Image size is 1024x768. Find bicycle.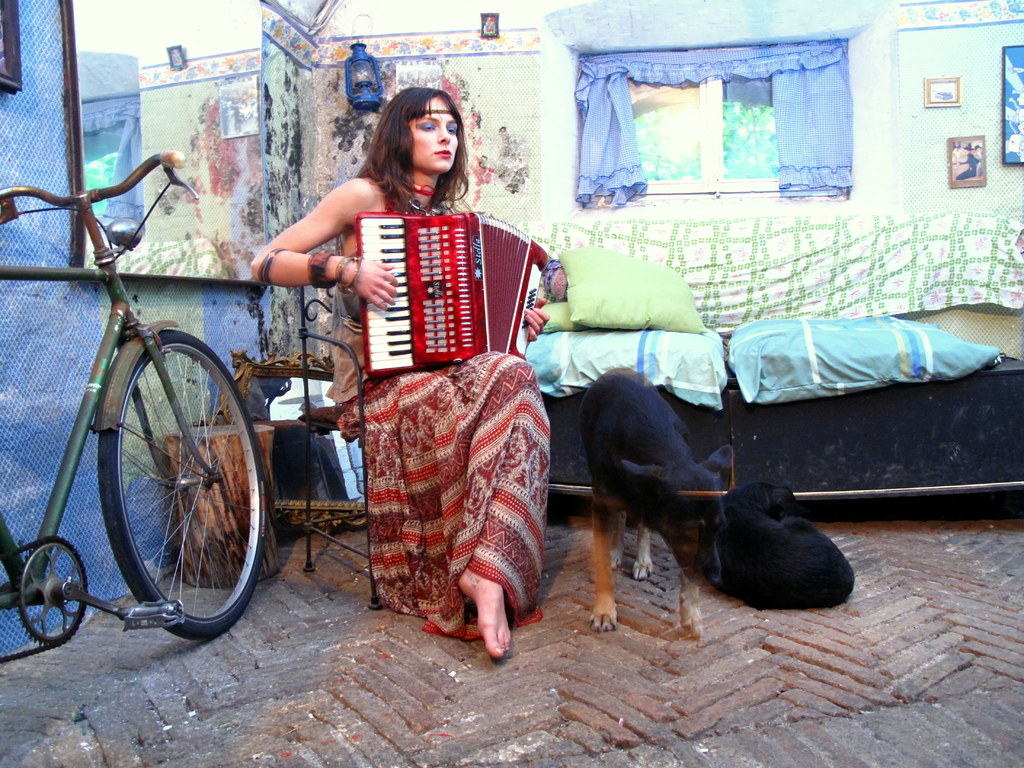
l=0, t=148, r=266, b=662.
